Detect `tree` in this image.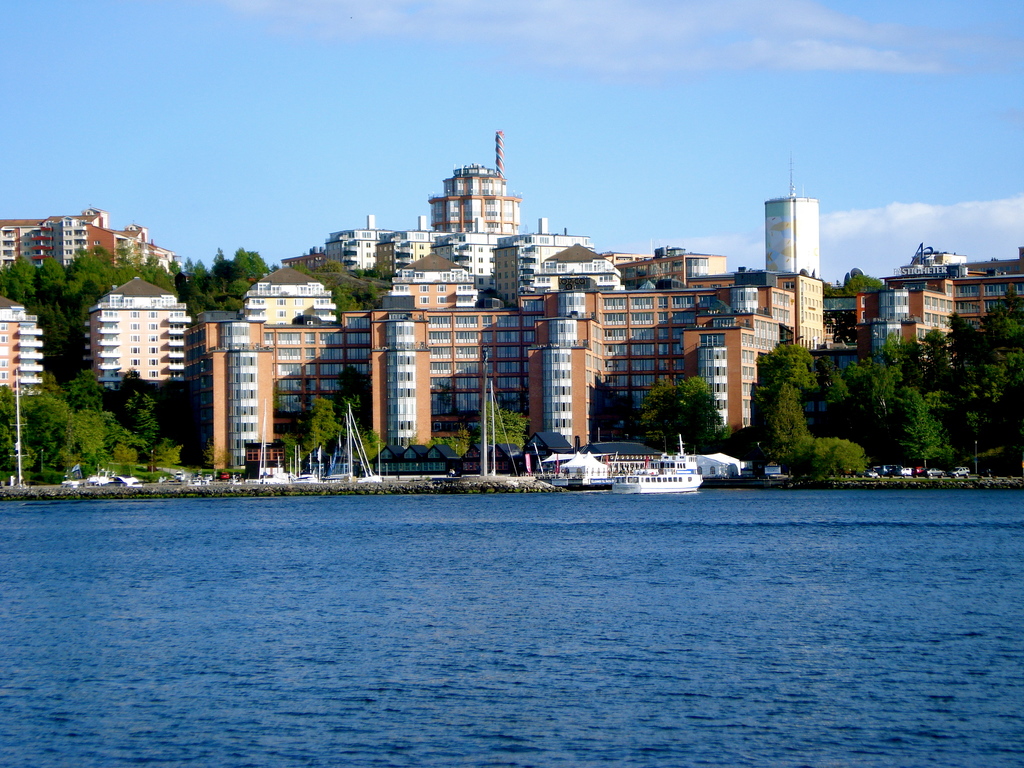
Detection: box(629, 369, 726, 466).
